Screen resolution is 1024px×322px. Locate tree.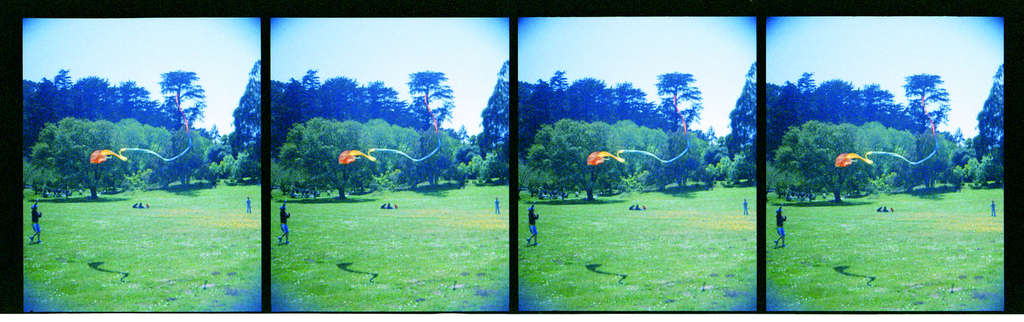
bbox=(901, 66, 956, 131).
